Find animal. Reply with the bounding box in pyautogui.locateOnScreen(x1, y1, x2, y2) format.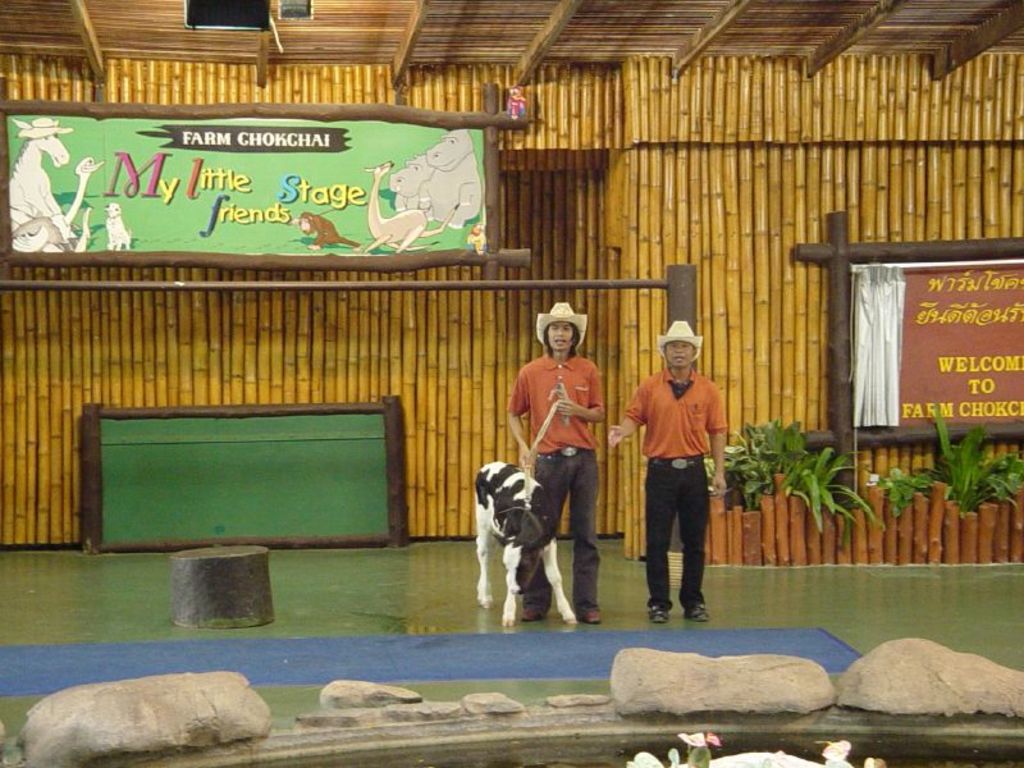
pyautogui.locateOnScreen(5, 116, 72, 228).
